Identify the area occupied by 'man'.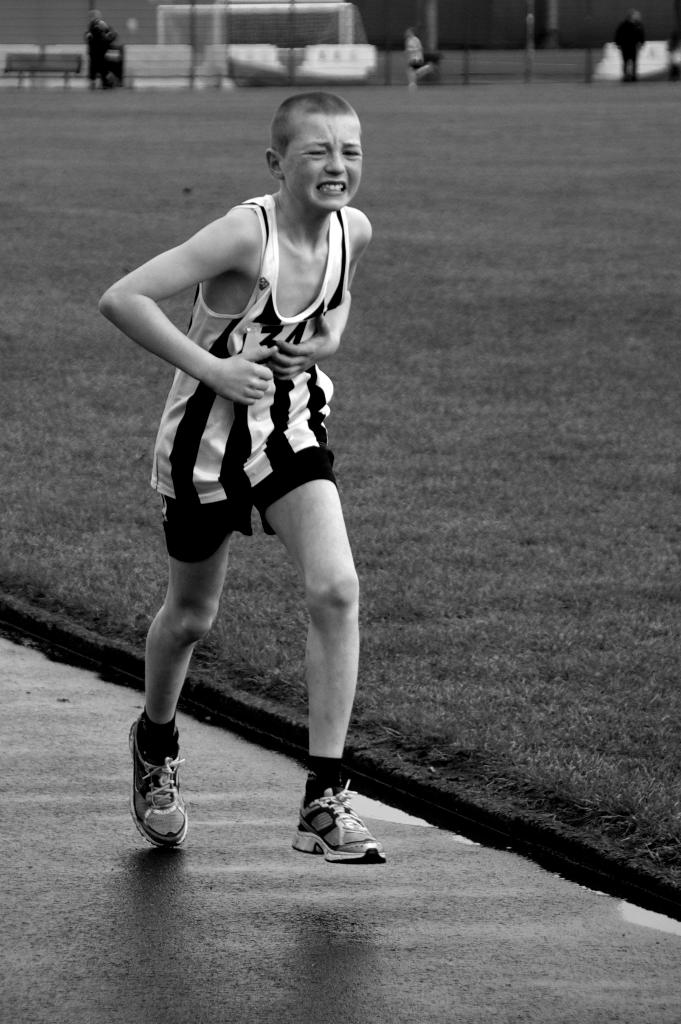
Area: detection(401, 27, 429, 91).
